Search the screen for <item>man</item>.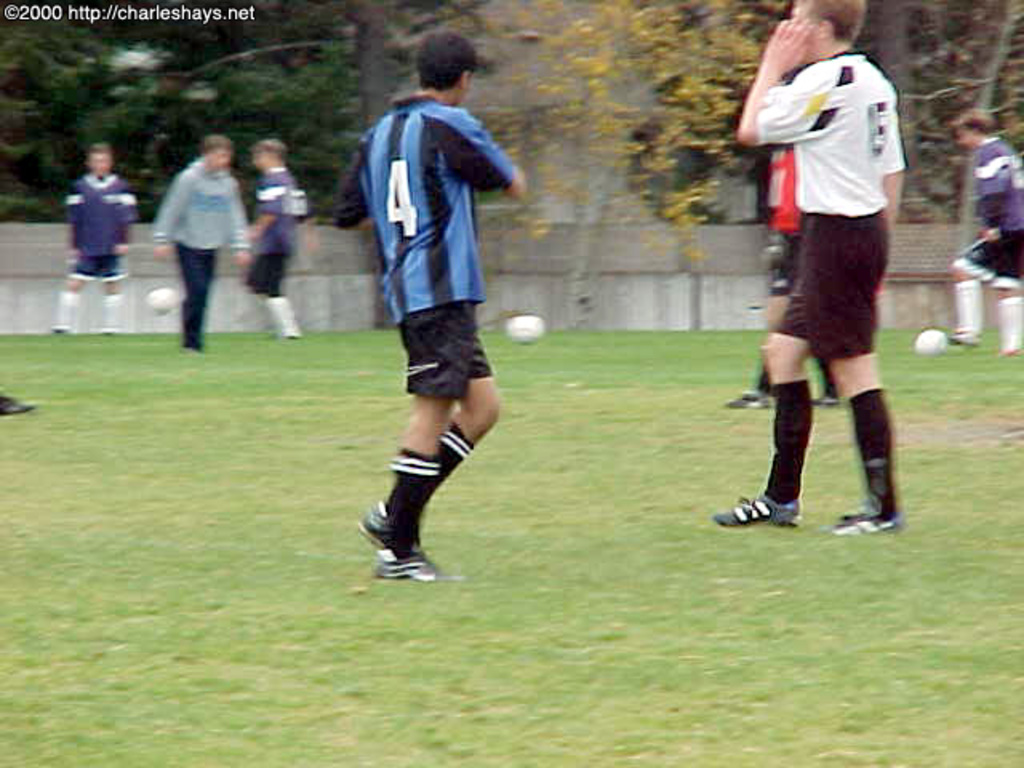
Found at 720/0/910/534.
